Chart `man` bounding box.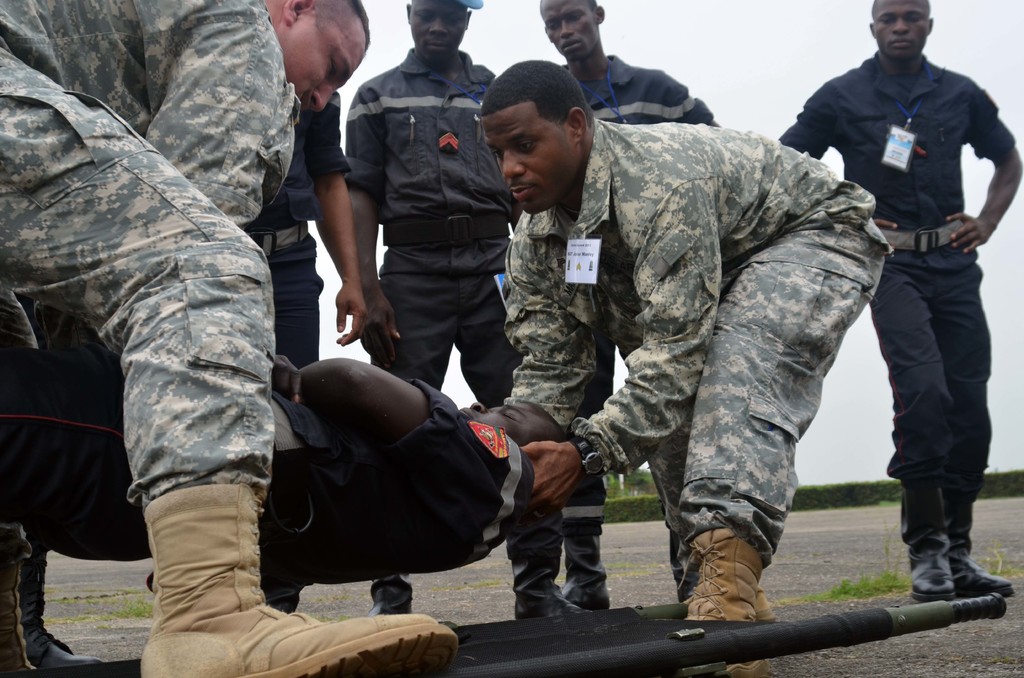
Charted: rect(225, 97, 362, 617).
